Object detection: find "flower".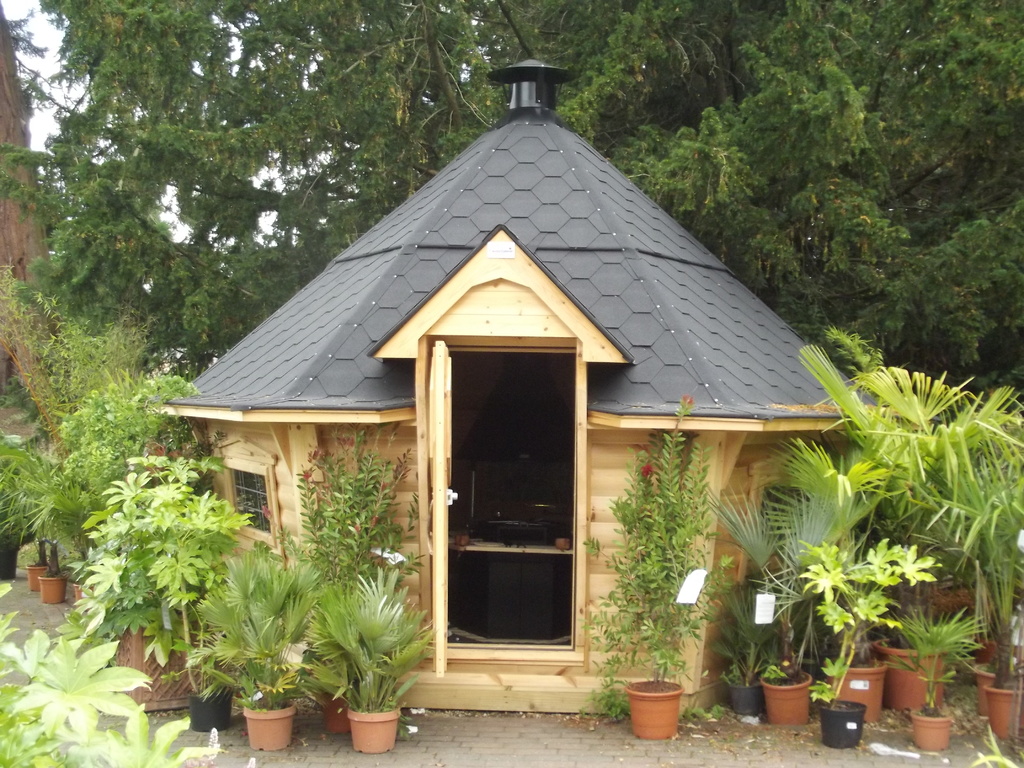
<region>638, 458, 657, 478</region>.
